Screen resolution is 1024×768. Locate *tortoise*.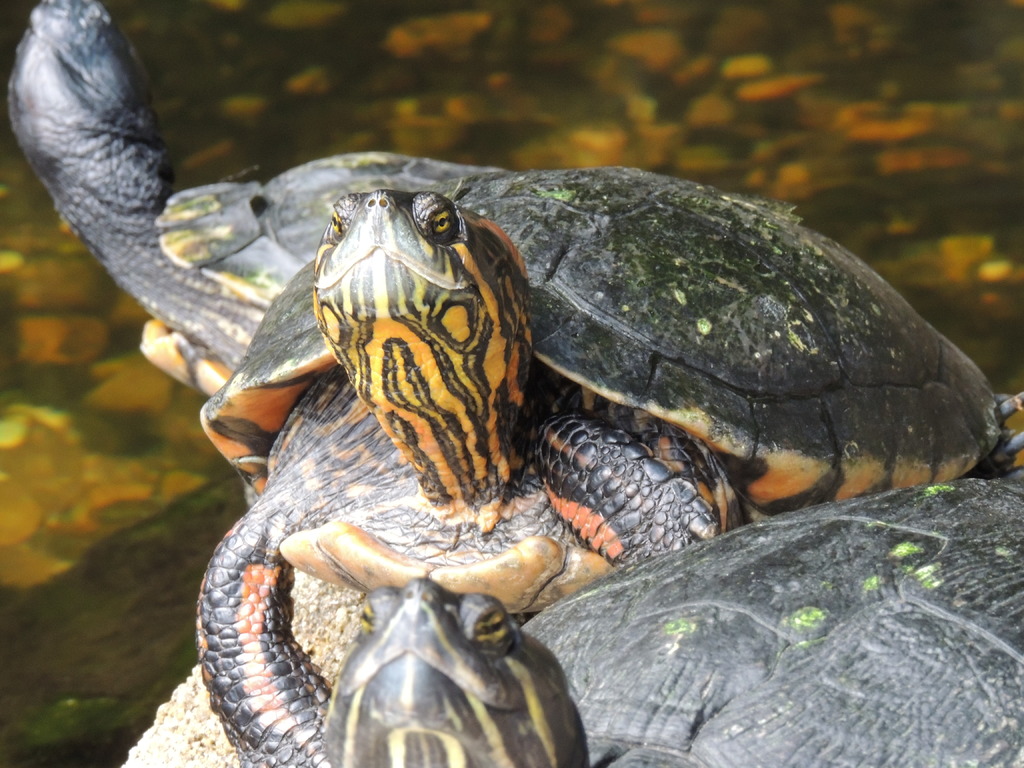
locate(321, 475, 1023, 767).
